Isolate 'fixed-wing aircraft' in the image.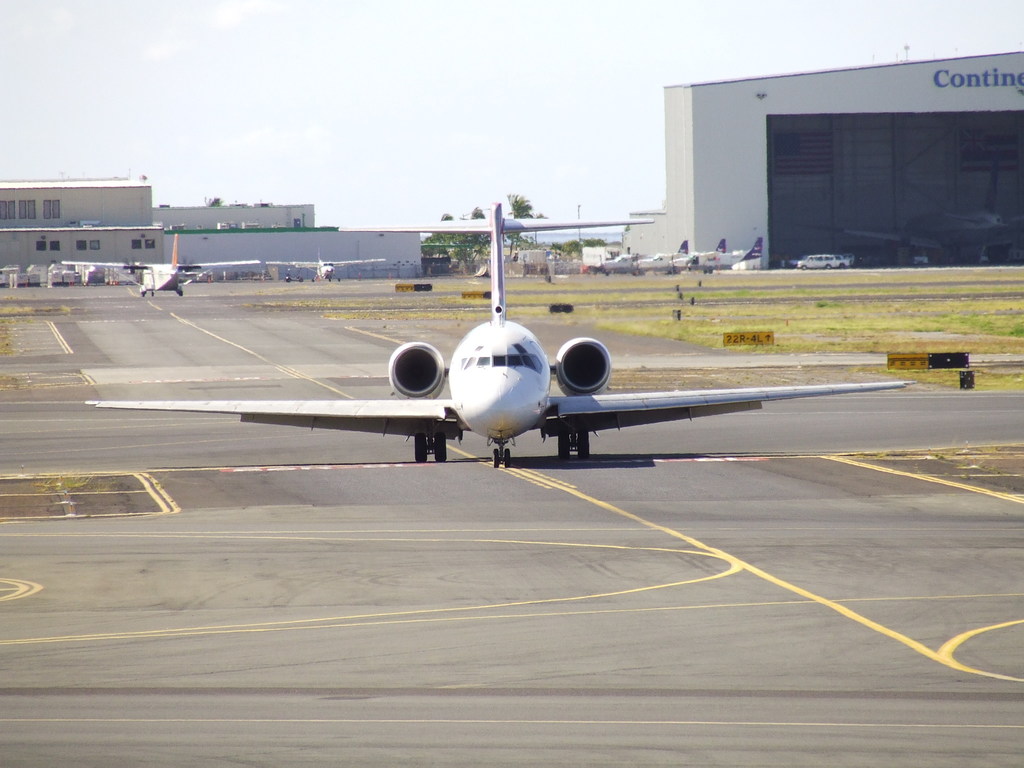
Isolated region: locate(58, 234, 268, 299).
